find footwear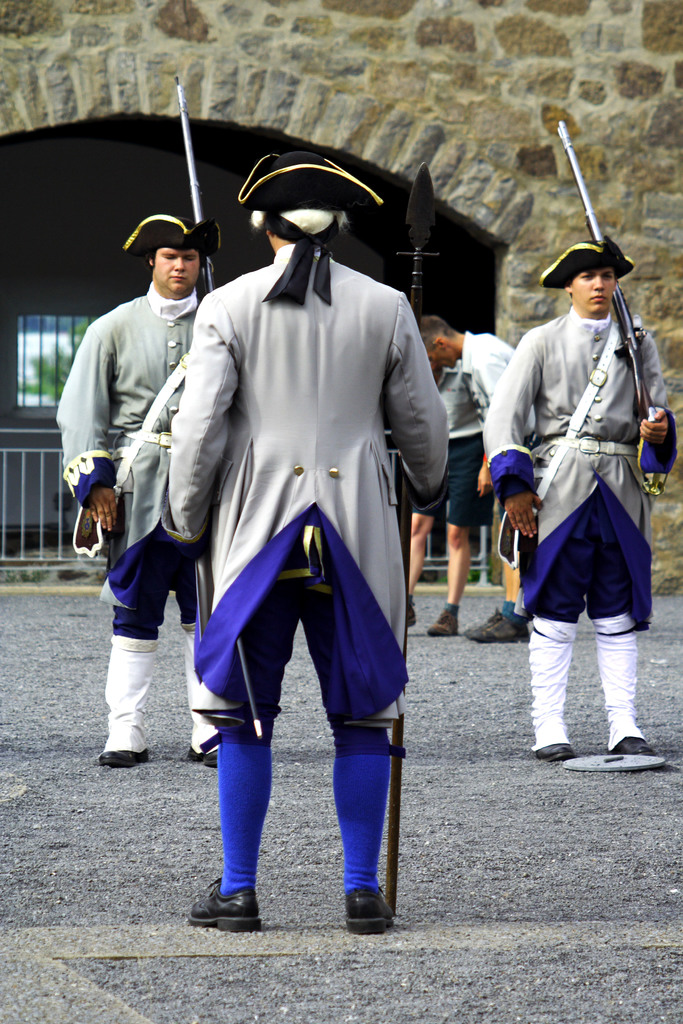
(left=604, top=728, right=652, bottom=756)
